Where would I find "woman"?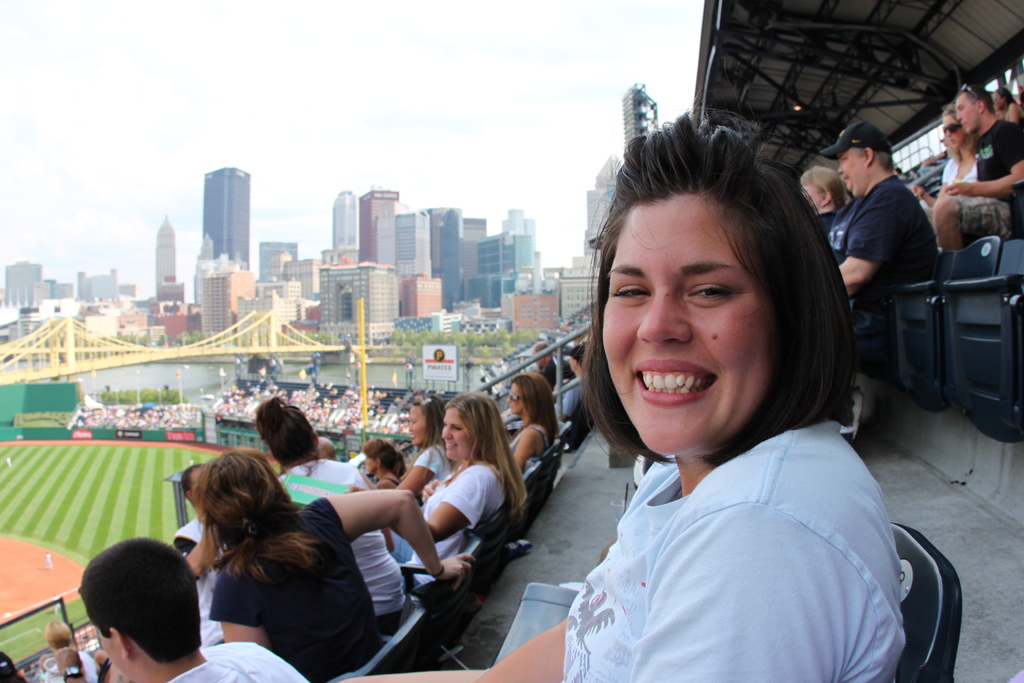
At l=397, t=393, r=459, b=502.
